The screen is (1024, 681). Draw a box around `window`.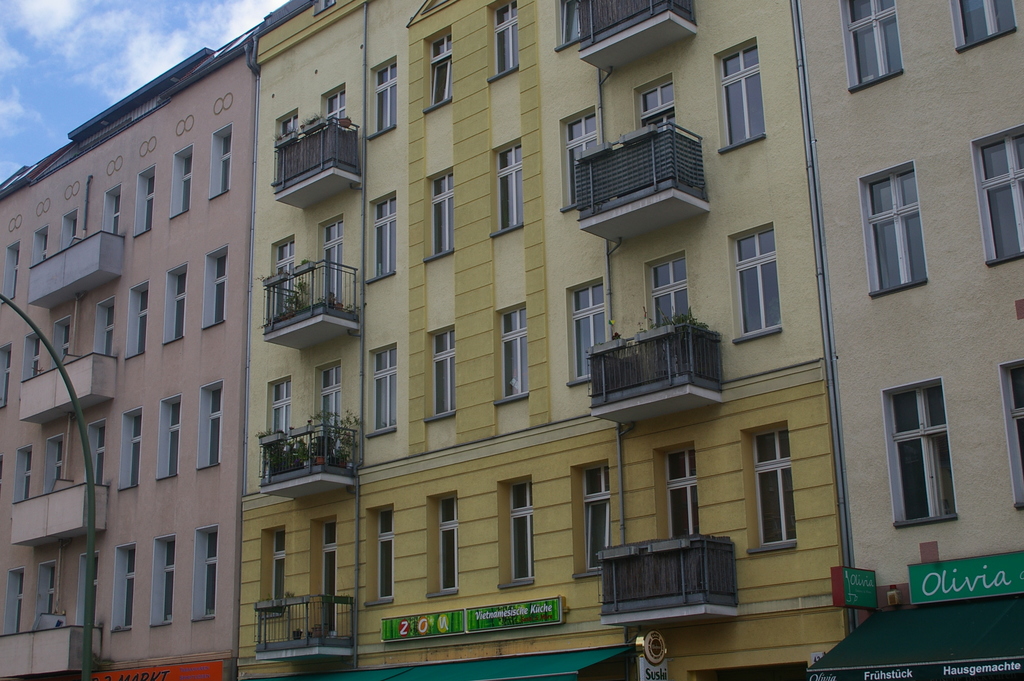
999,354,1023,510.
